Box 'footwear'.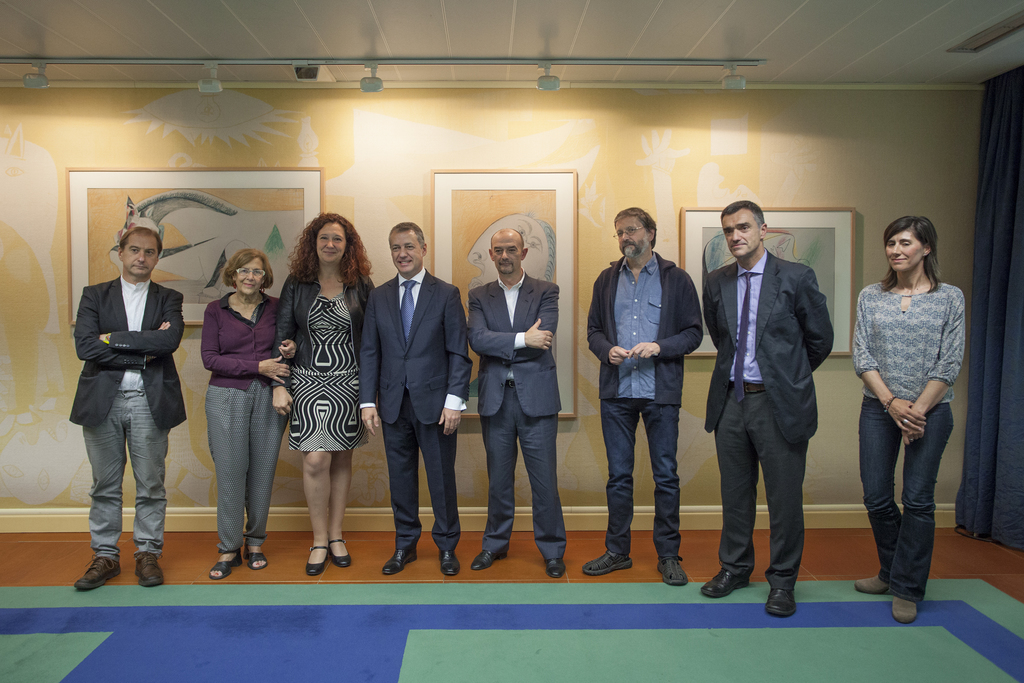
769, 588, 794, 616.
